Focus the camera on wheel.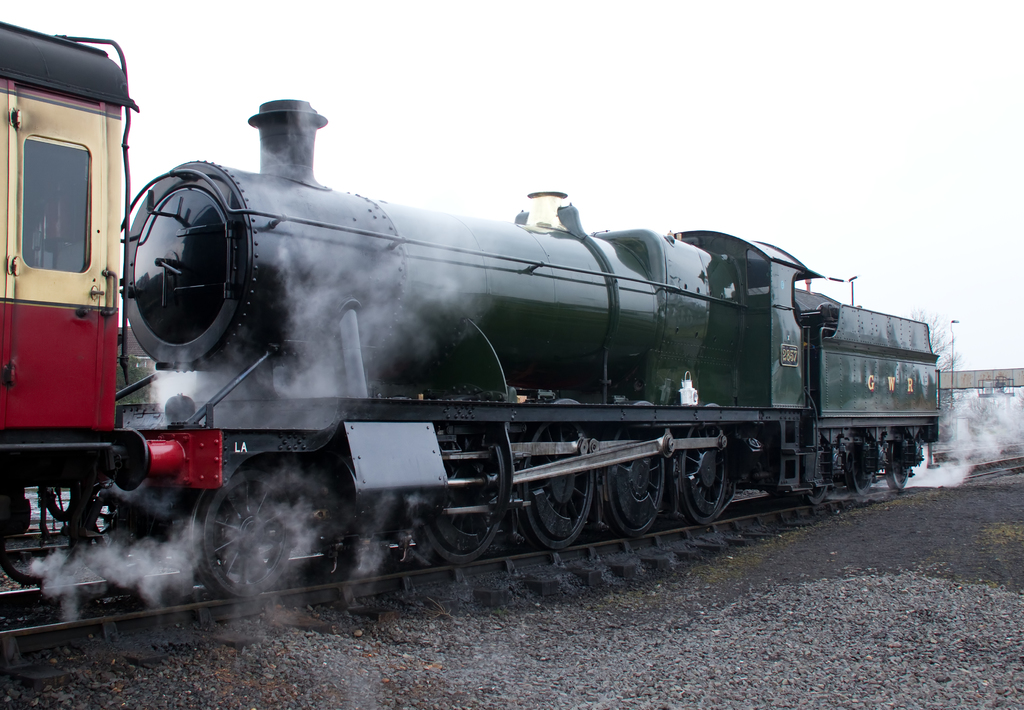
Focus region: {"left": 833, "top": 431, "right": 882, "bottom": 501}.
